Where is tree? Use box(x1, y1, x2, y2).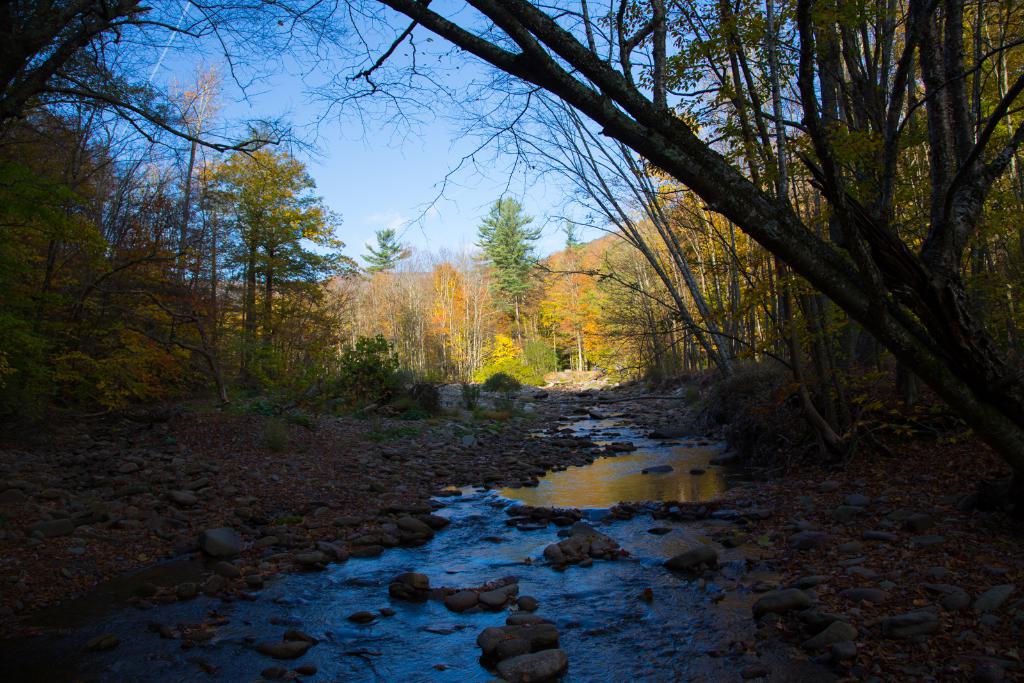
box(351, 272, 399, 355).
